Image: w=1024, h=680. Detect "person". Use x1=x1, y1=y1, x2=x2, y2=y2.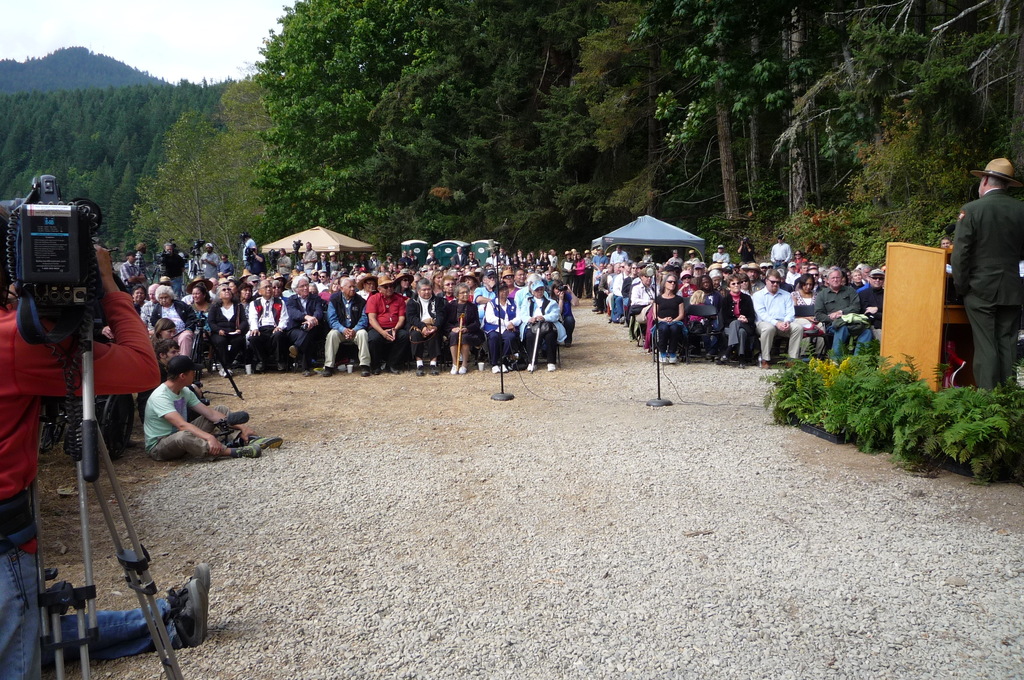
x1=689, y1=279, x2=719, y2=337.
